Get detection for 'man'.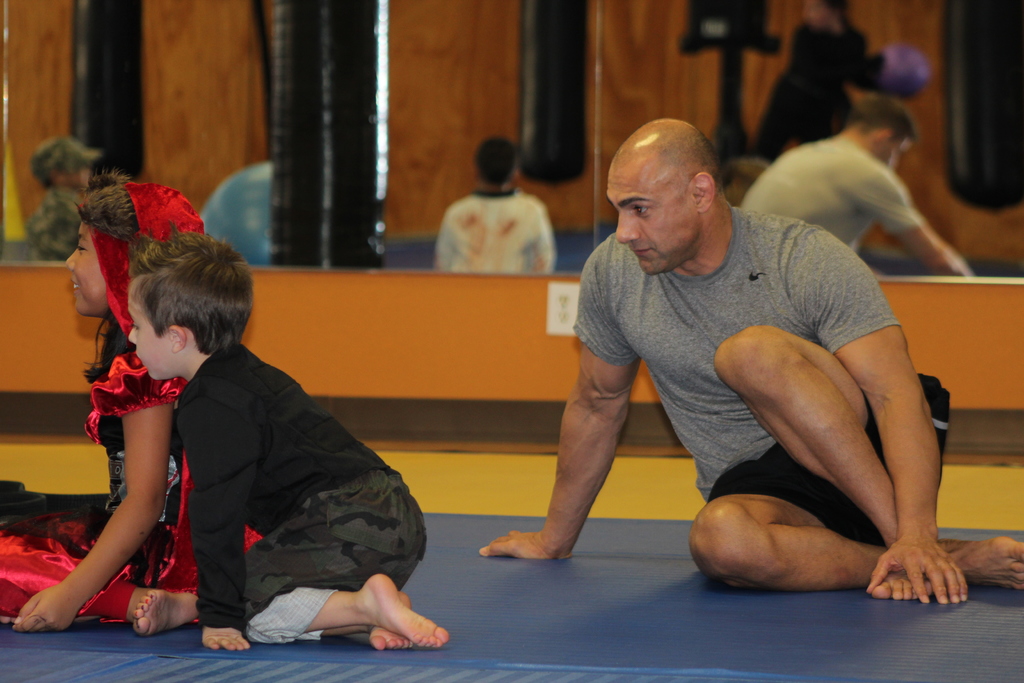
Detection: bbox(501, 105, 942, 598).
